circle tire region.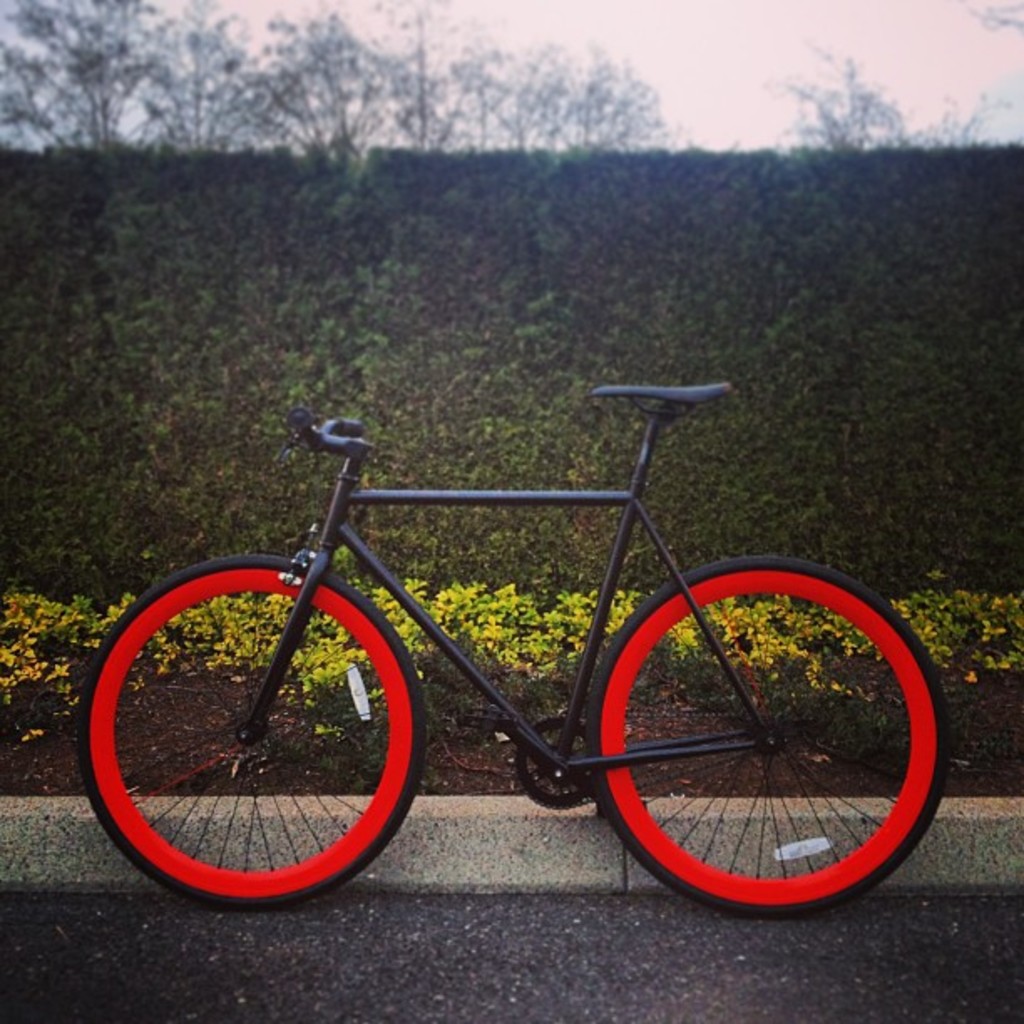
Region: box=[579, 552, 955, 924].
